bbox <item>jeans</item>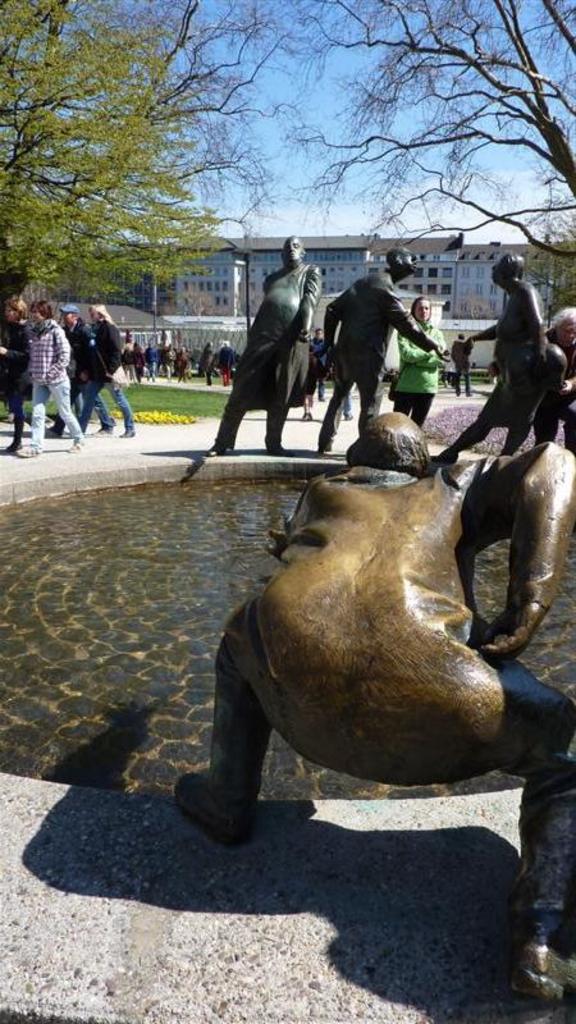
box(33, 375, 84, 449)
